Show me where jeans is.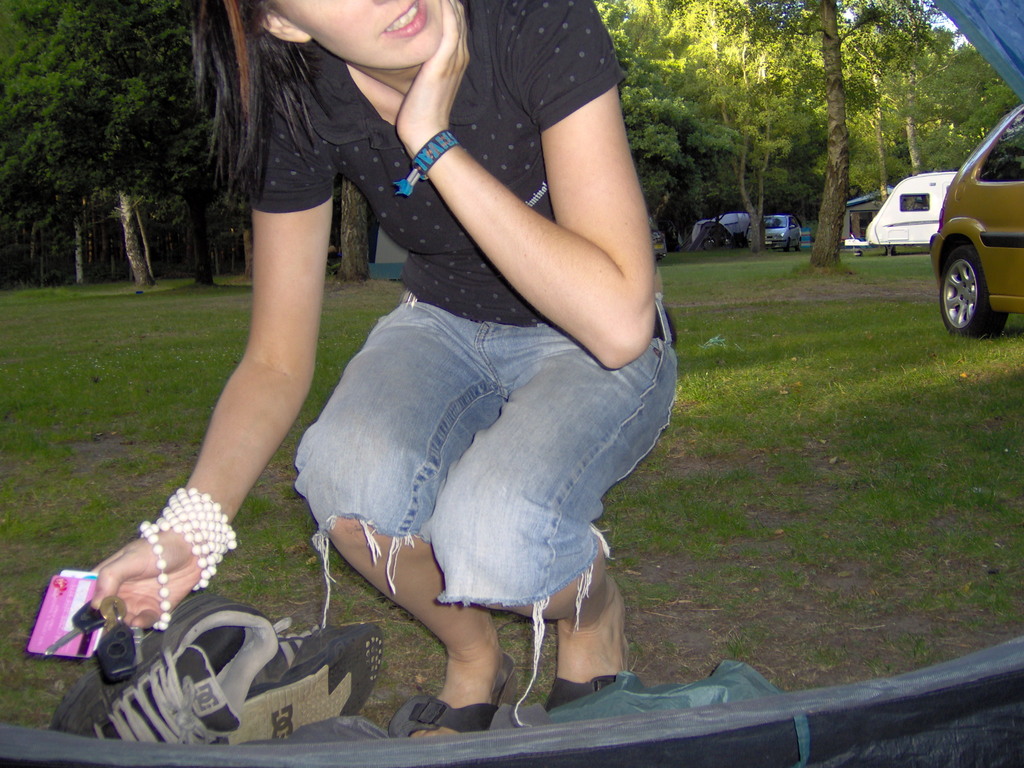
jeans is at detection(301, 328, 664, 696).
